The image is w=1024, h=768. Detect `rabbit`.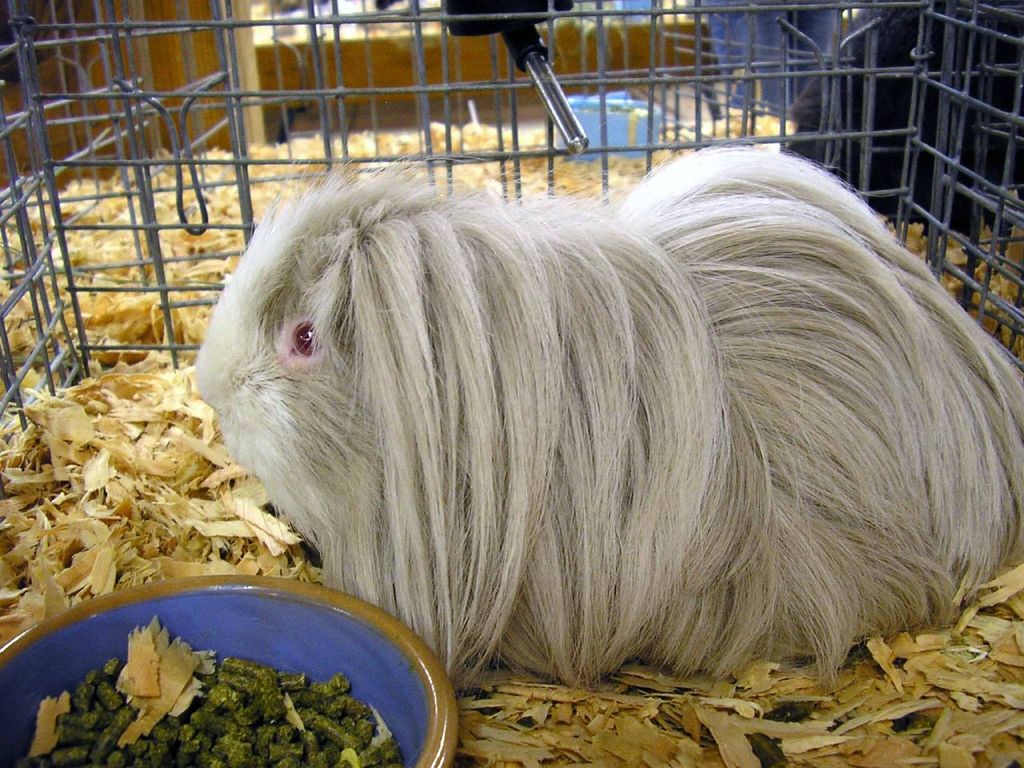
Detection: 202, 146, 1023, 678.
